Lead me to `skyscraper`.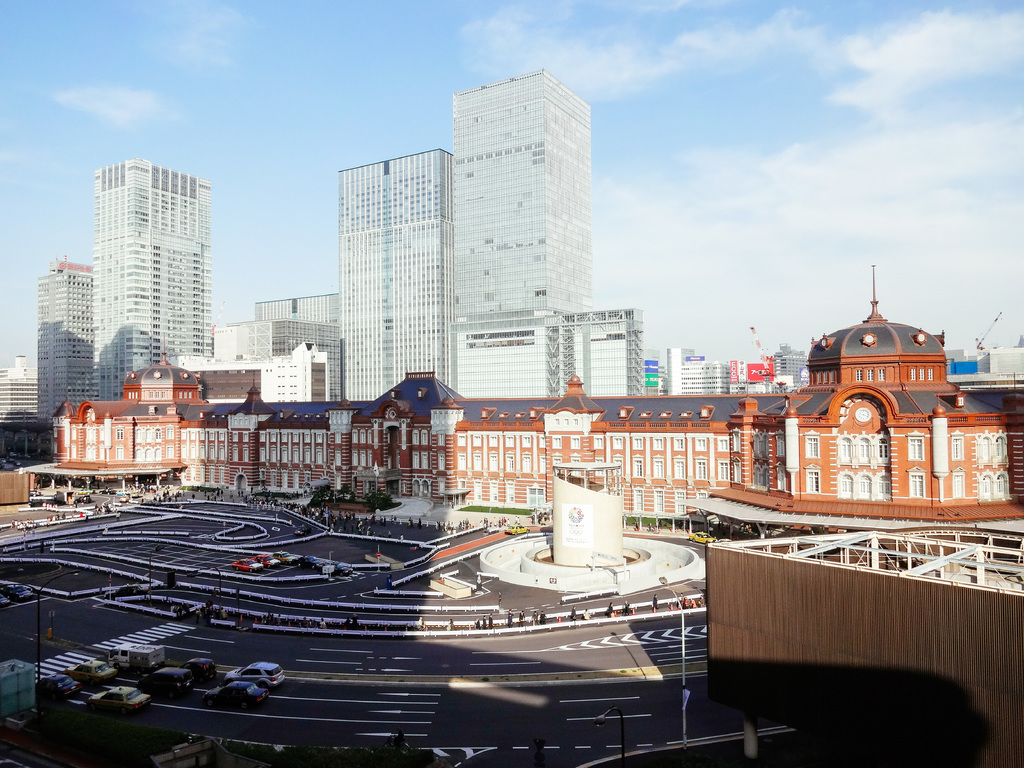
Lead to Rect(452, 65, 593, 317).
